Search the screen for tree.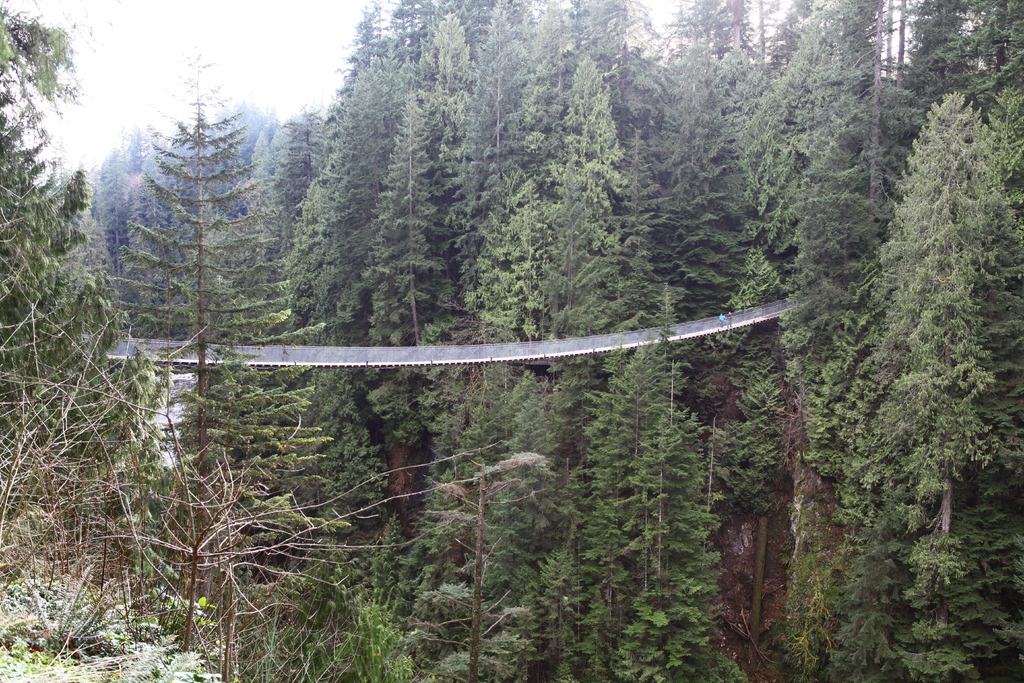
Found at rect(419, 14, 525, 248).
